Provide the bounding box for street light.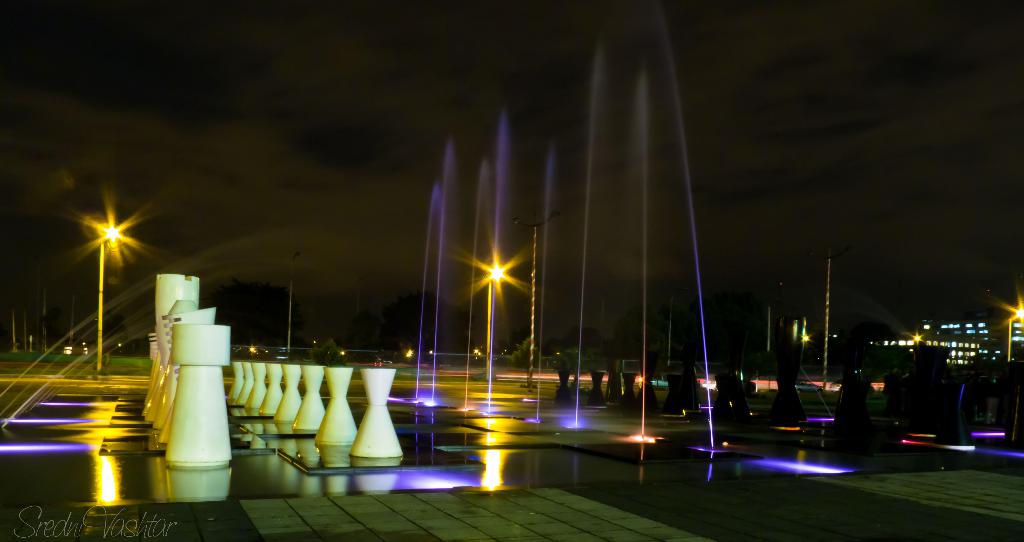
513:210:560:383.
